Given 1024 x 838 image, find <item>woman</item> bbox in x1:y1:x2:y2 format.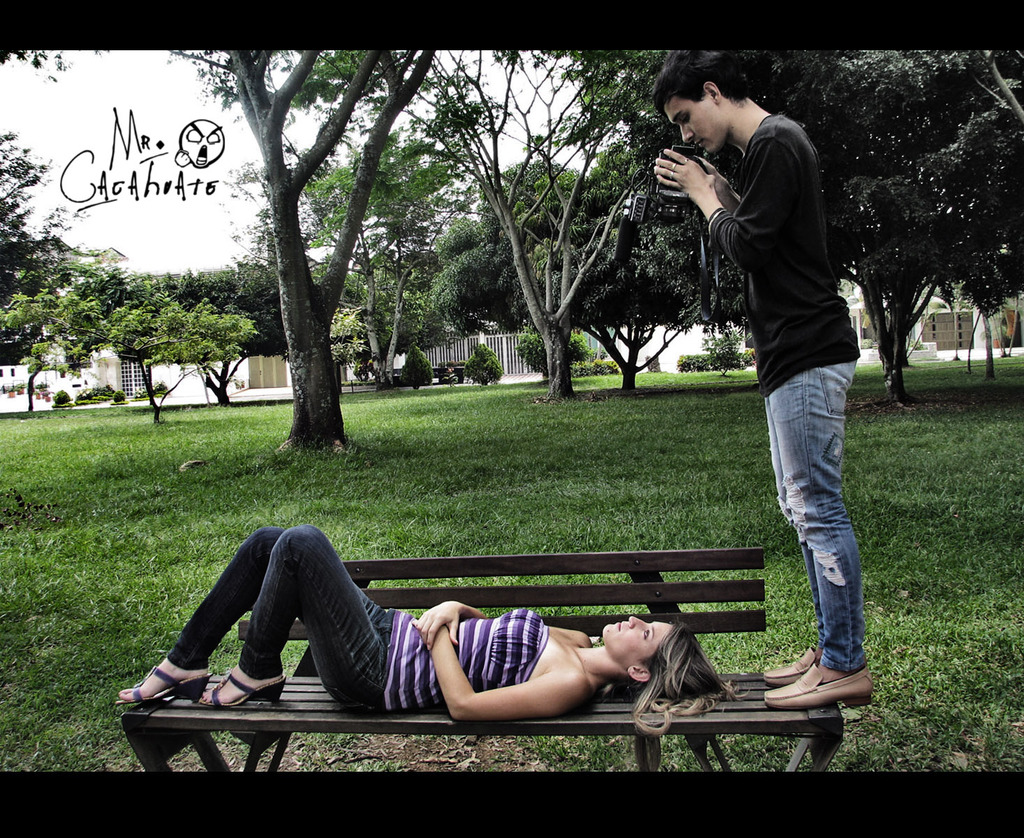
106:524:743:739.
